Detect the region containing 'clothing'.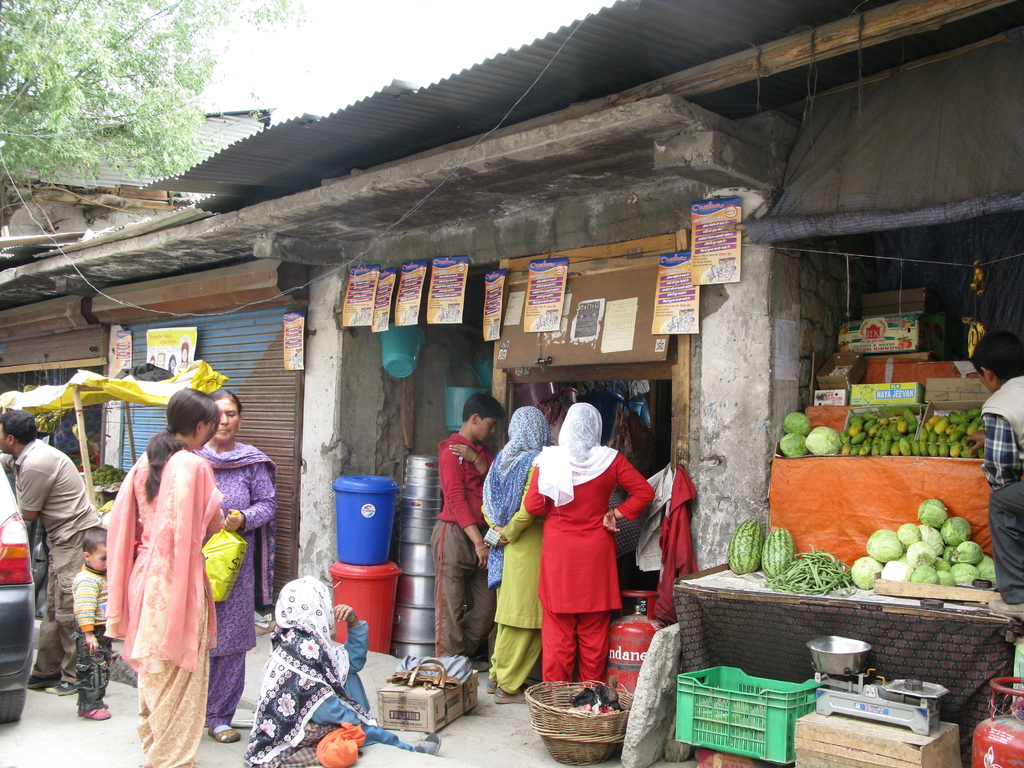
<region>103, 445, 227, 767</region>.
